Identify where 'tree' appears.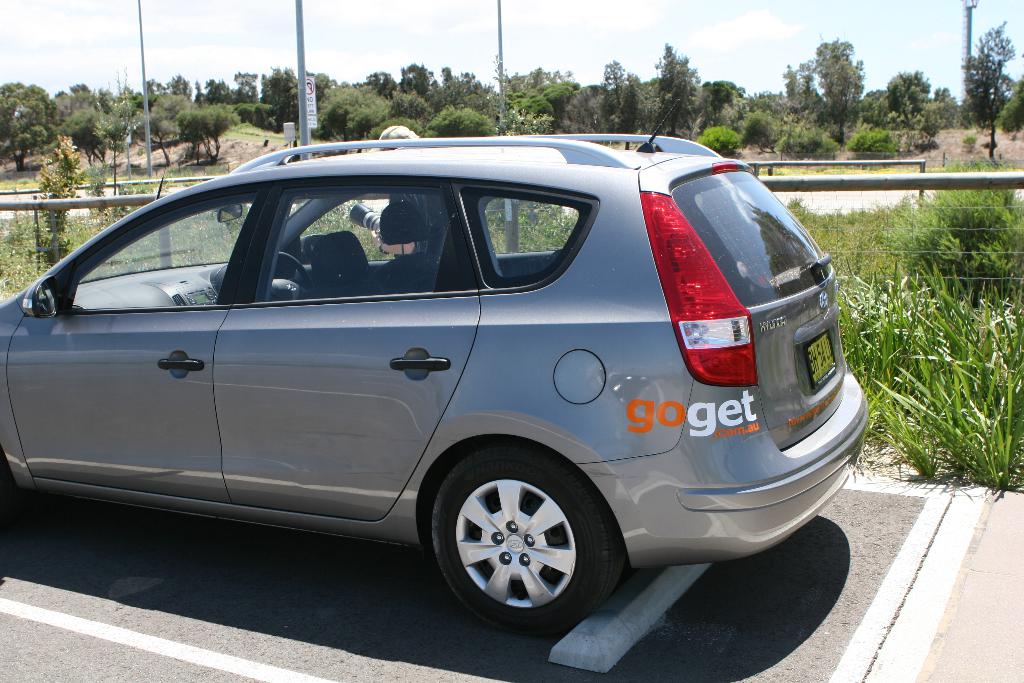
Appears at (x1=696, y1=74, x2=751, y2=142).
